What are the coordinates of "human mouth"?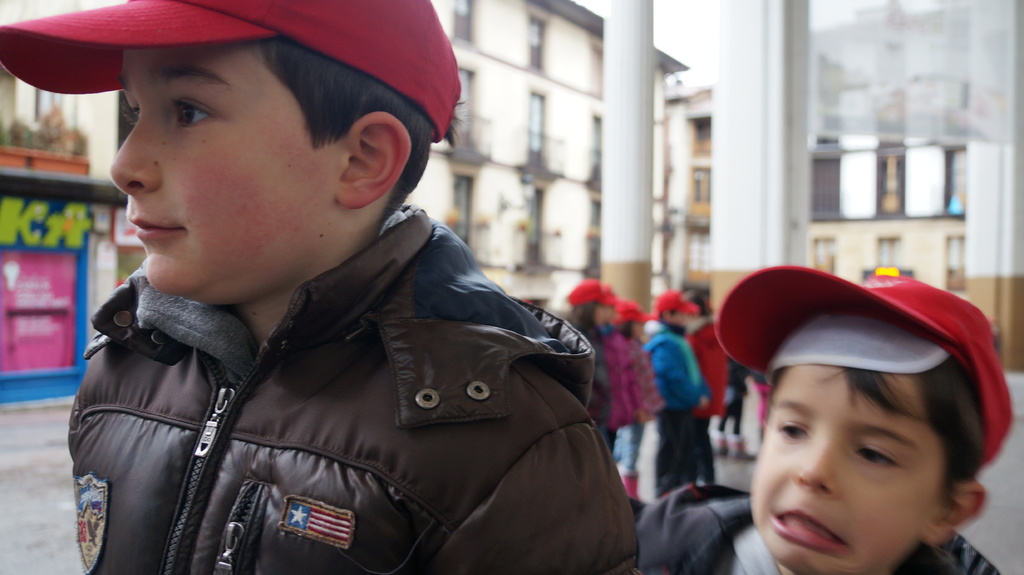
Rect(124, 206, 186, 244).
